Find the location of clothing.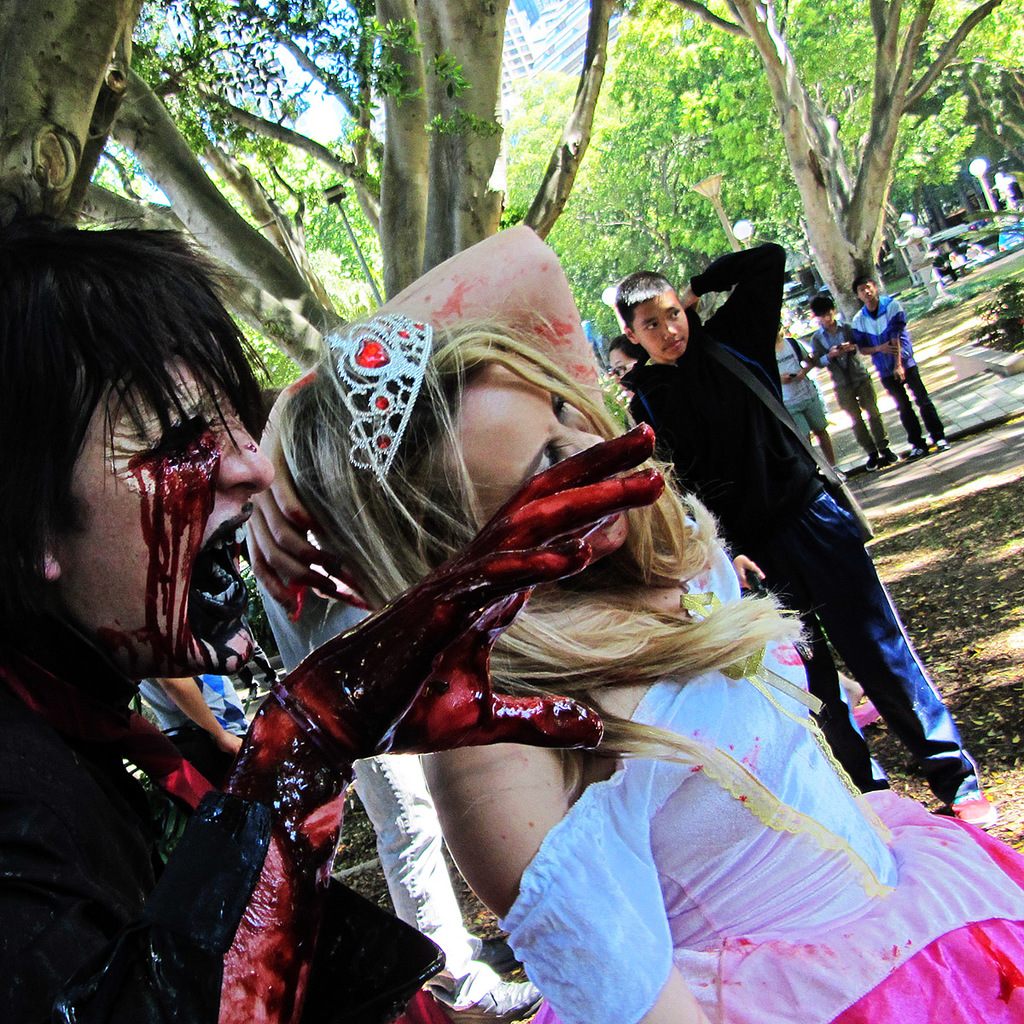
Location: <region>131, 669, 246, 750</region>.
